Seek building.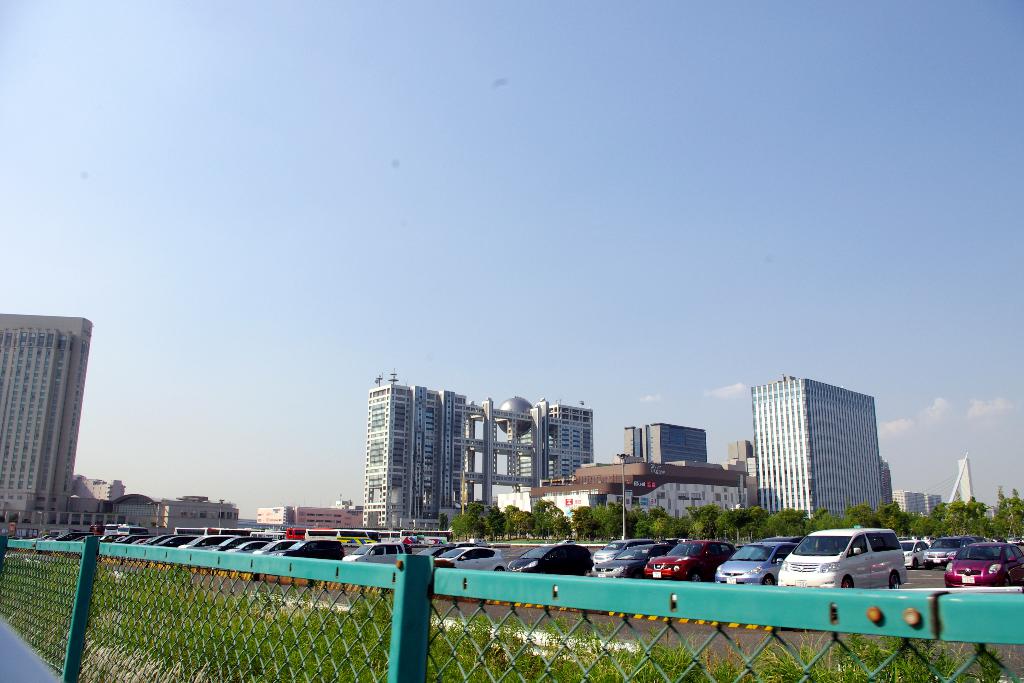
<region>4, 306, 93, 522</region>.
